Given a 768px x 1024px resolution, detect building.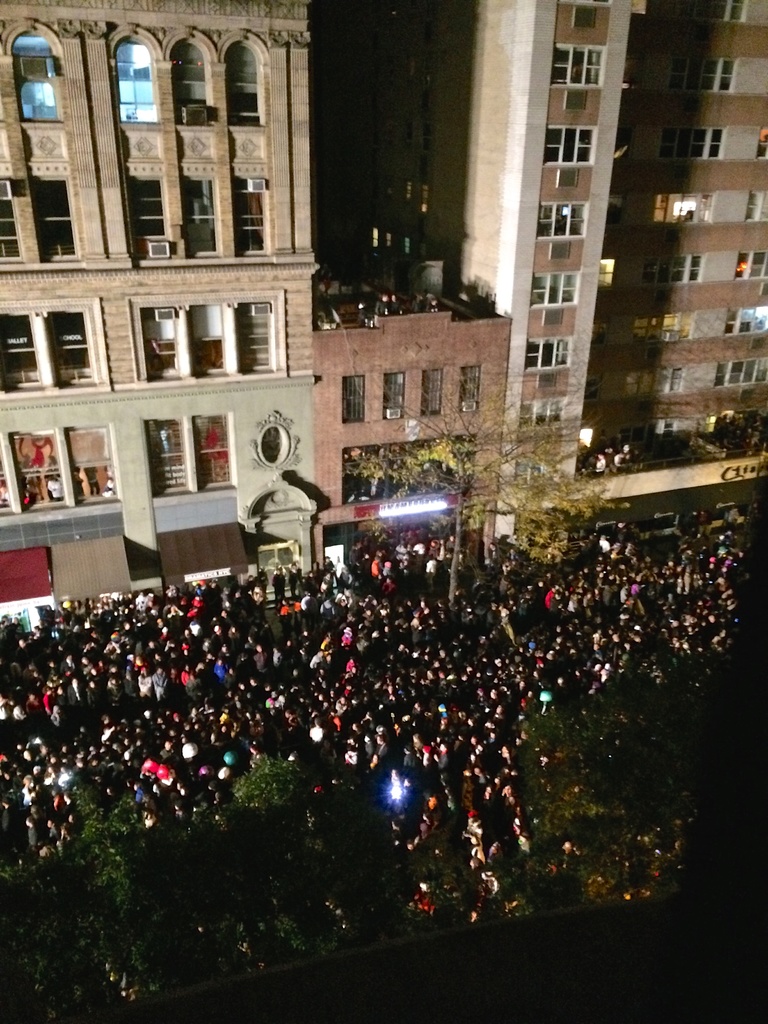
[x1=323, y1=0, x2=767, y2=552].
